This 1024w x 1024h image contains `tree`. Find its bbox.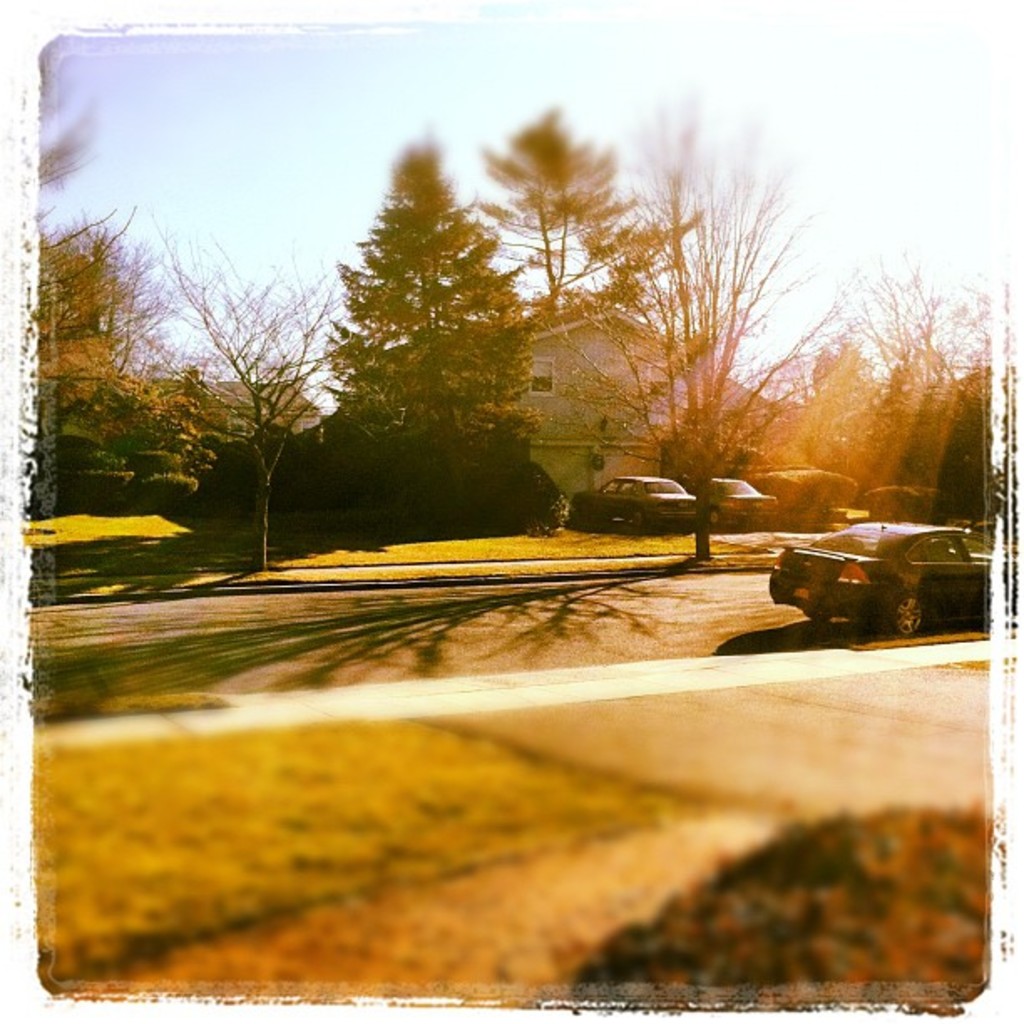
l=465, t=85, r=703, b=316.
